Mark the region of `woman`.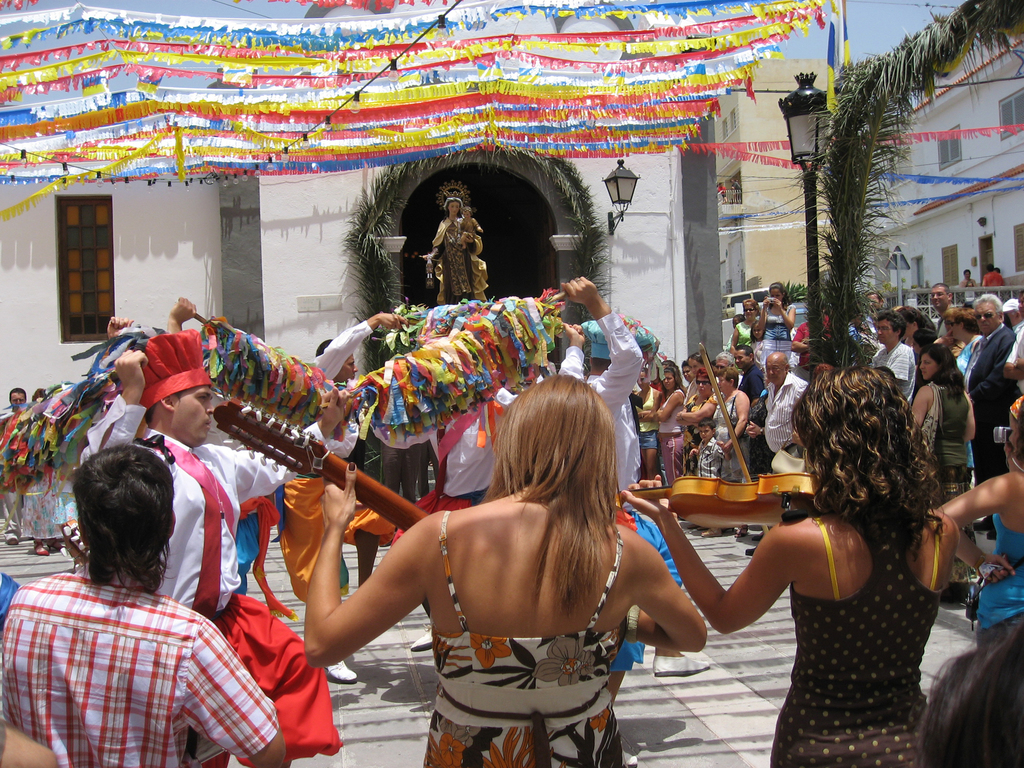
Region: bbox=[759, 284, 795, 368].
